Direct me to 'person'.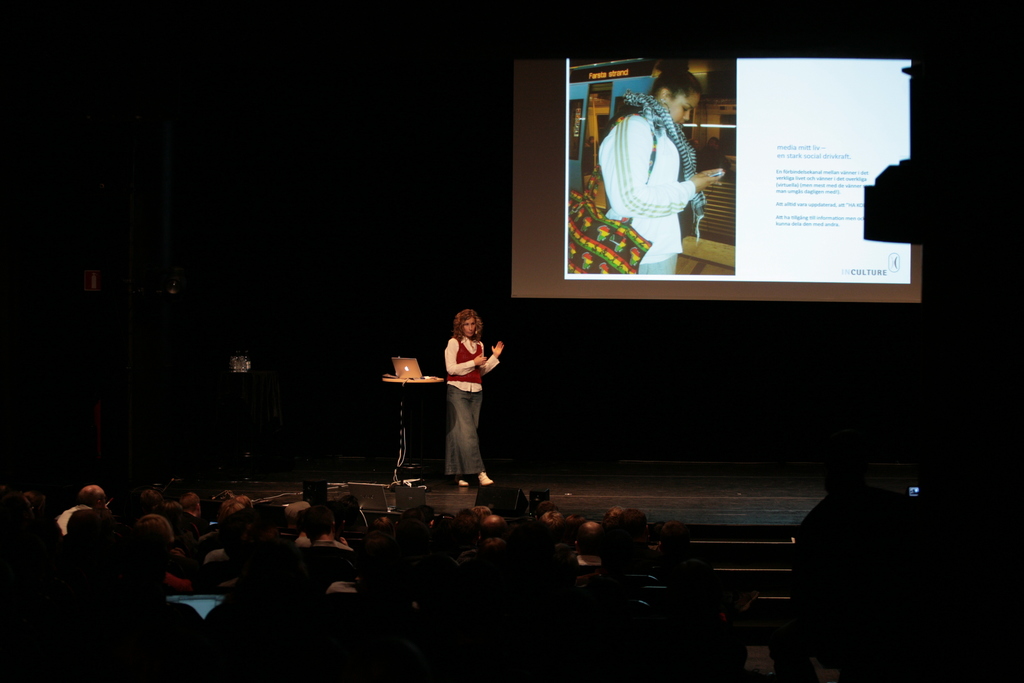
Direction: [x1=444, y1=308, x2=502, y2=487].
